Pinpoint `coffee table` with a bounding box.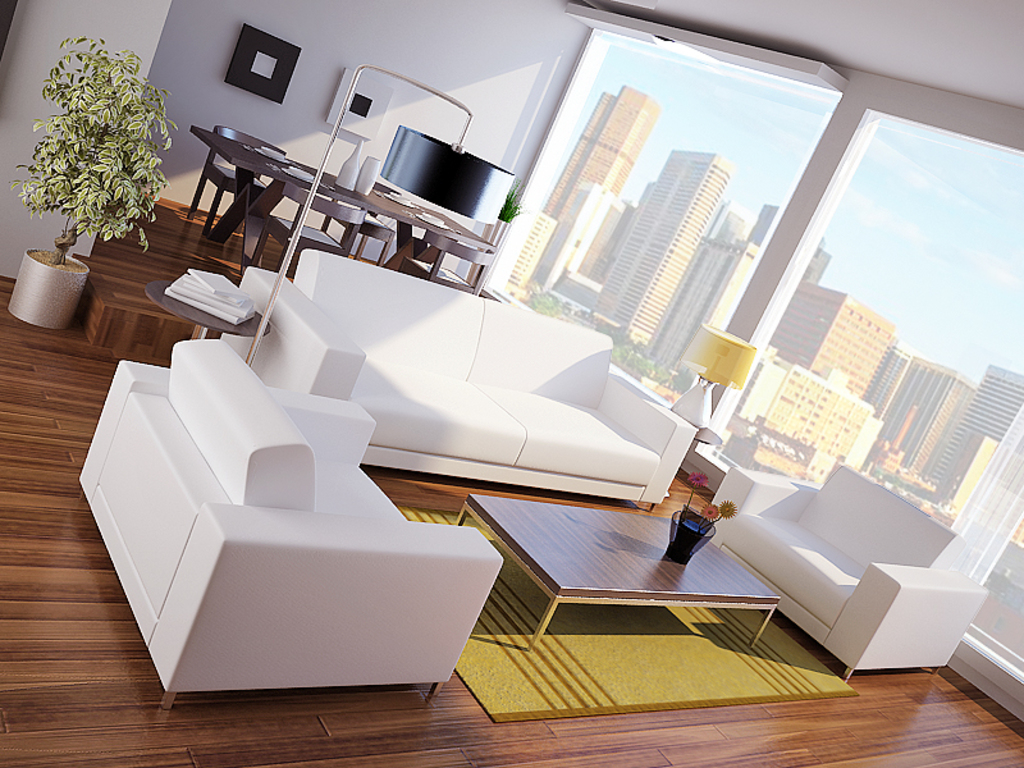
bbox=(378, 497, 874, 724).
